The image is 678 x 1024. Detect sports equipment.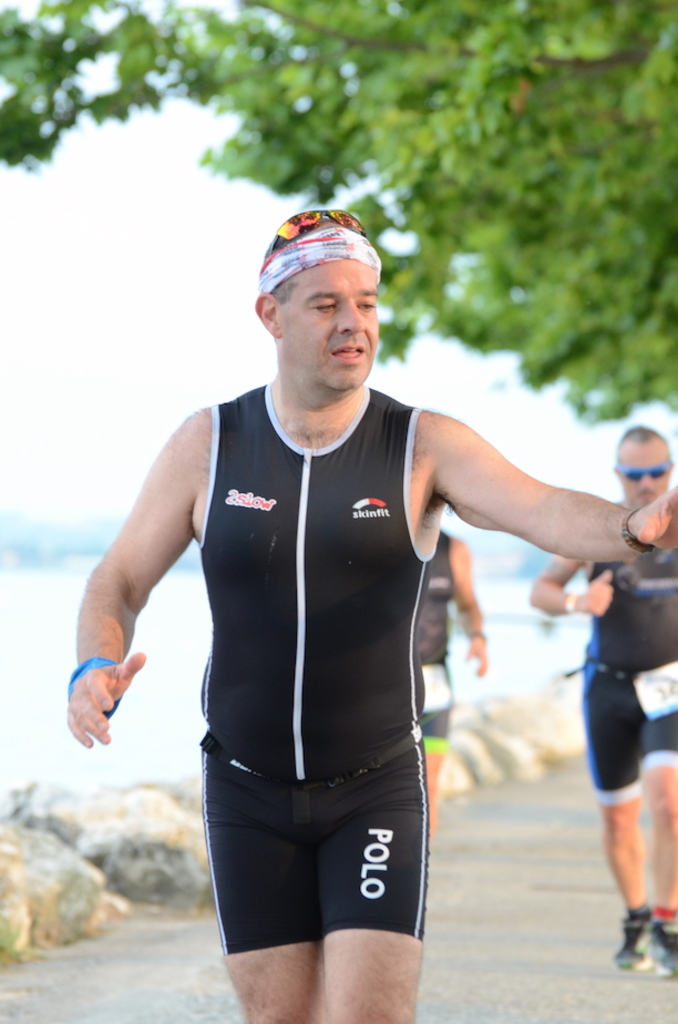
Detection: {"left": 641, "top": 908, "right": 677, "bottom": 980}.
